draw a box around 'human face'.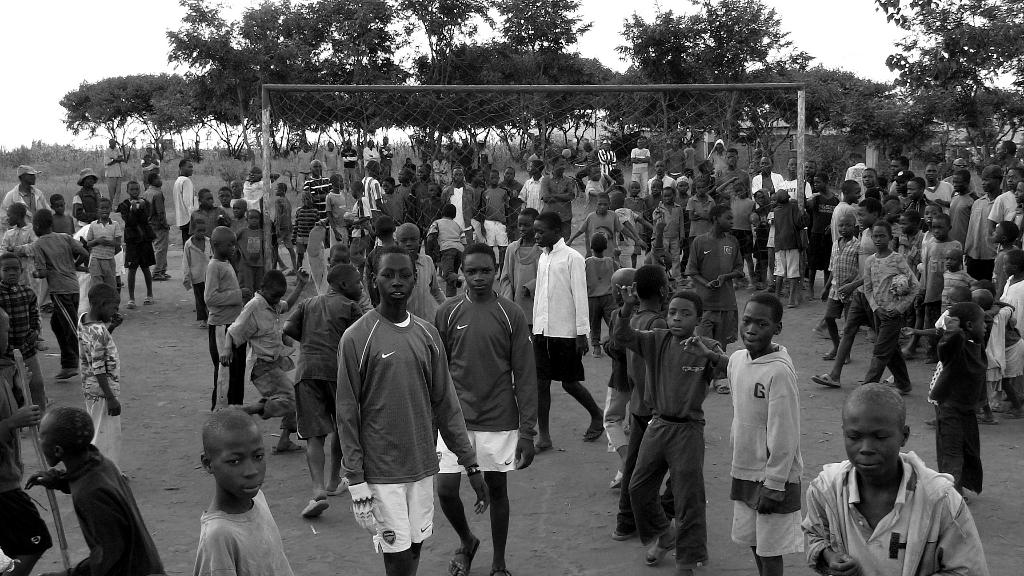
<region>721, 212, 732, 235</region>.
